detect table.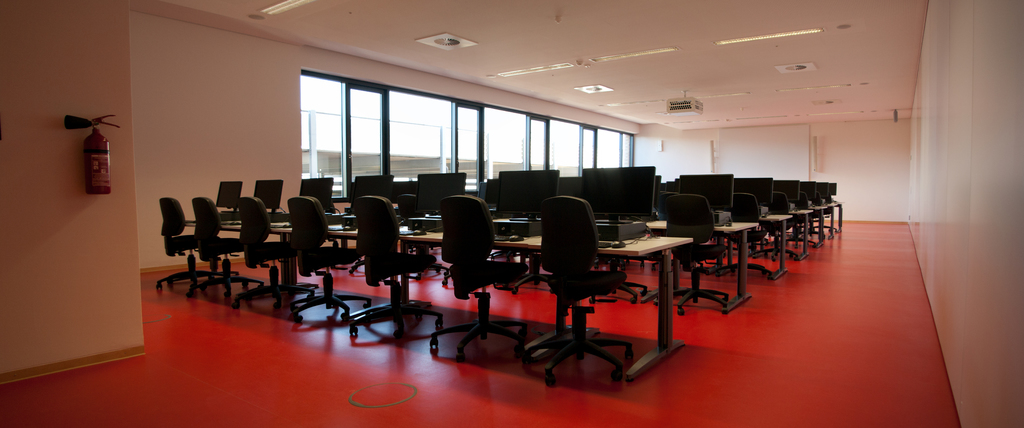
Detected at 793, 206, 817, 261.
